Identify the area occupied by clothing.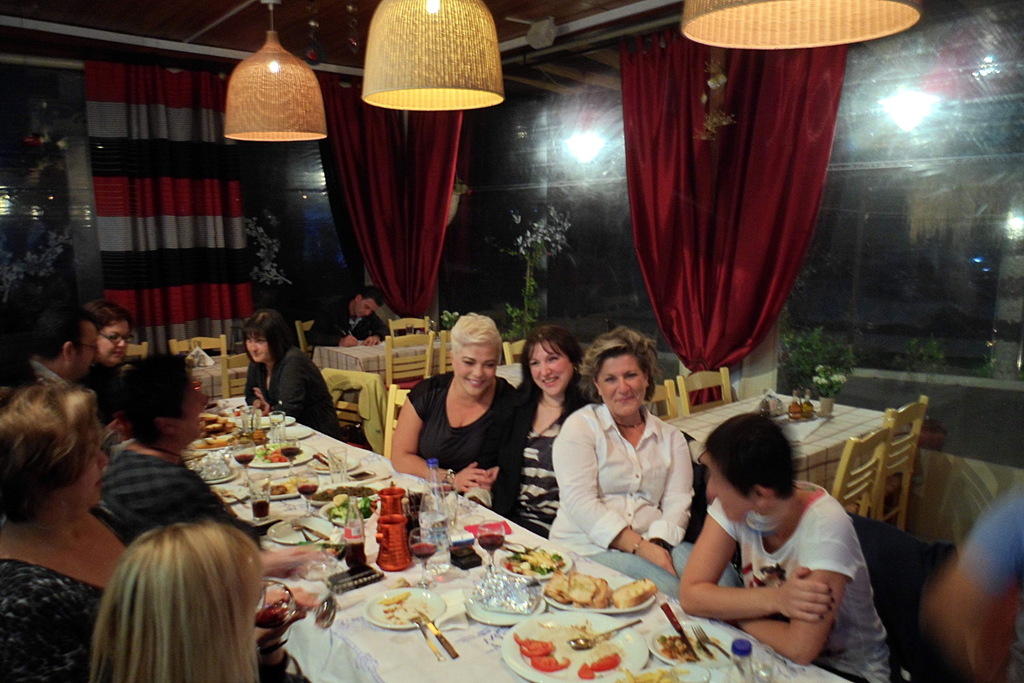
Area: box(87, 436, 262, 546).
